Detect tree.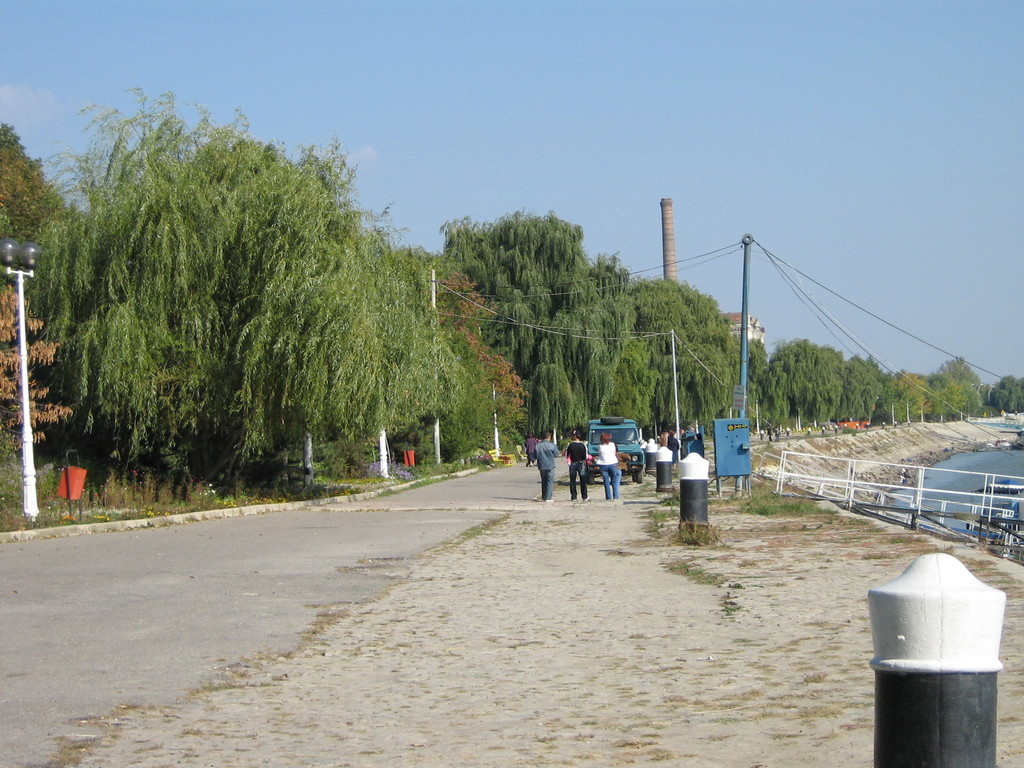
Detected at {"x1": 930, "y1": 378, "x2": 966, "y2": 417}.
